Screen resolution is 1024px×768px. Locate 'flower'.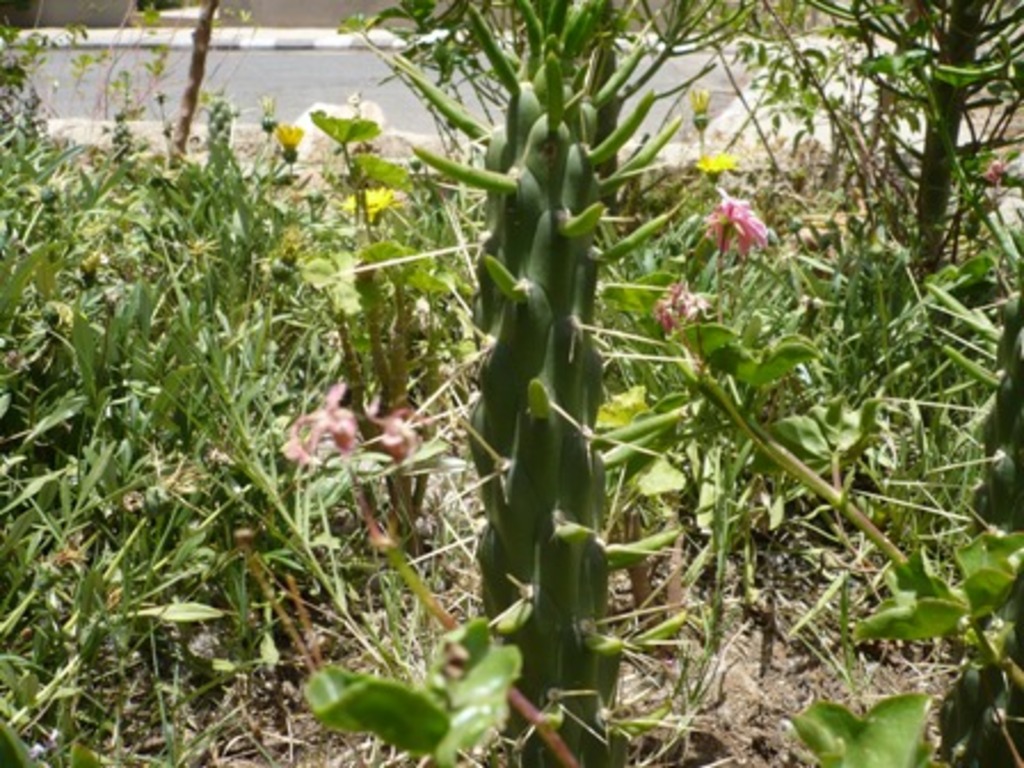
<box>336,183,400,224</box>.
